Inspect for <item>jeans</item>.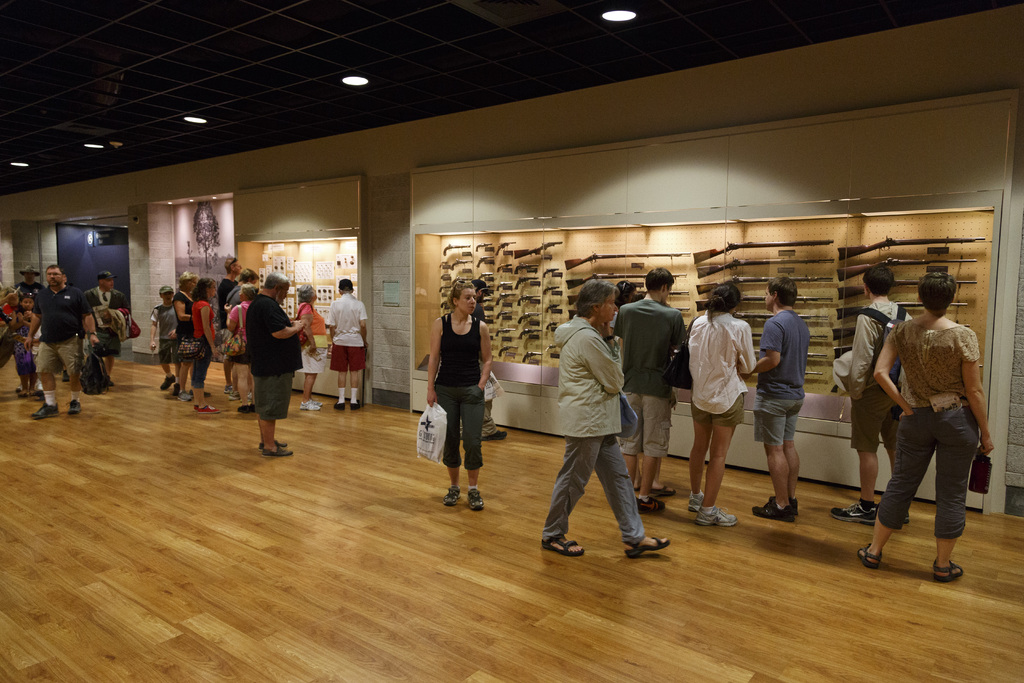
Inspection: <region>161, 338, 180, 365</region>.
